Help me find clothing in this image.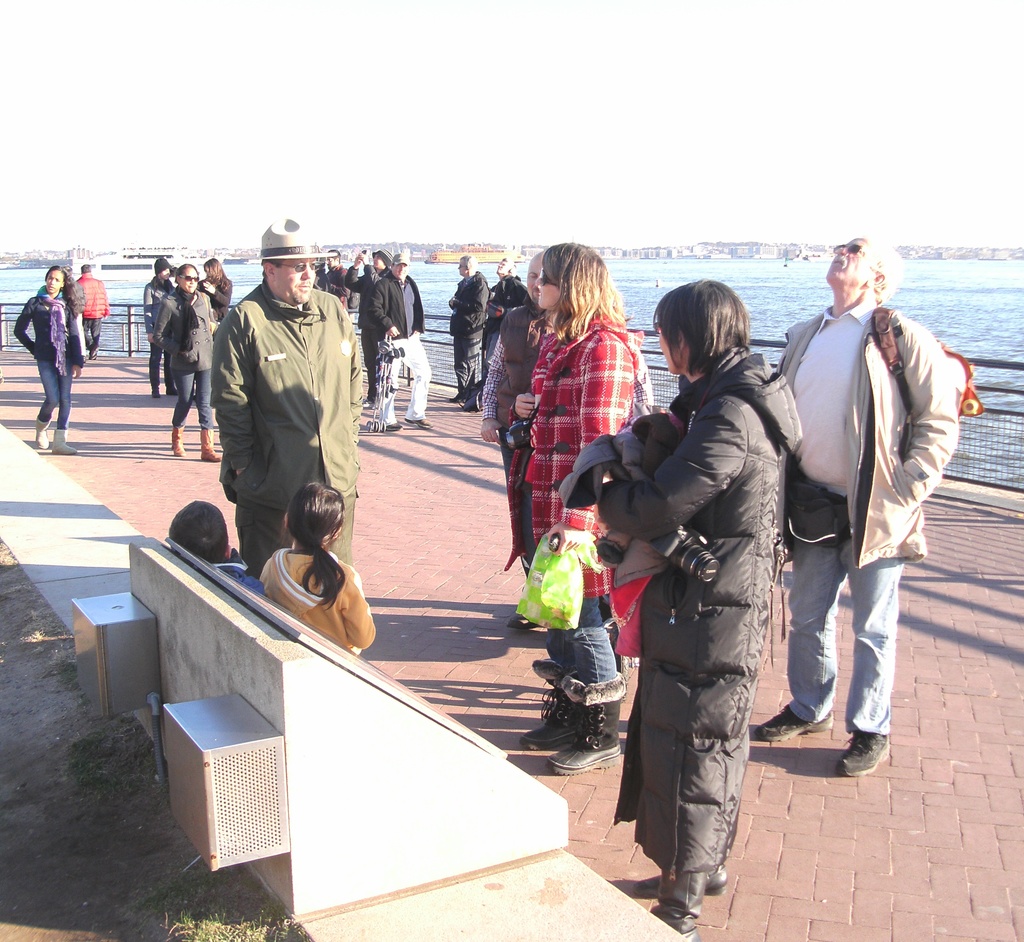
Found it: detection(509, 315, 648, 709).
